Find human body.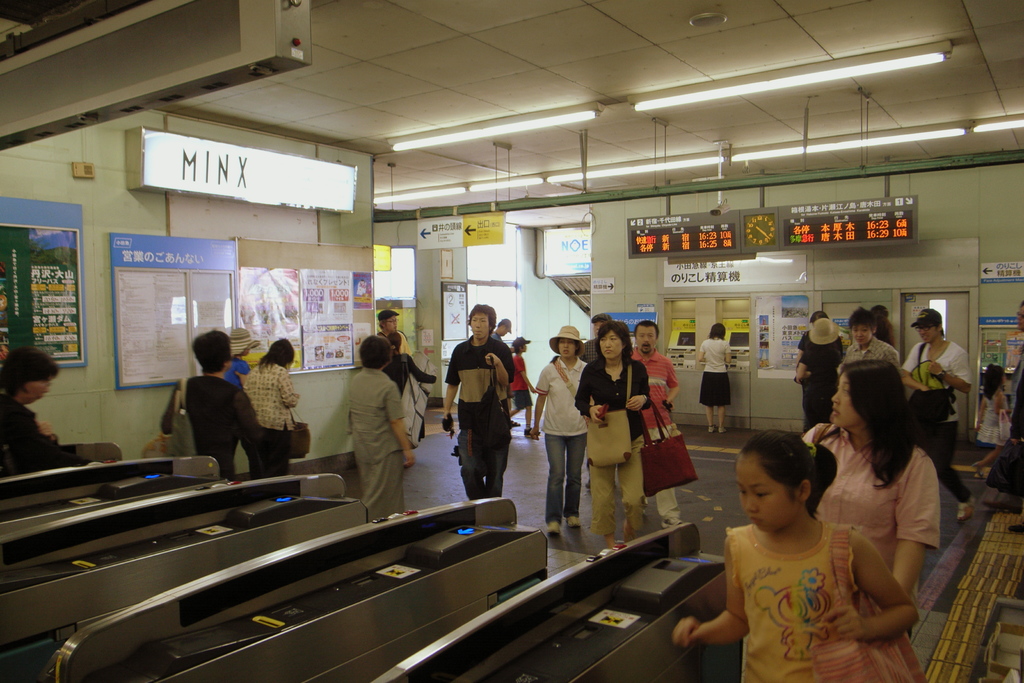
l=529, t=323, r=586, b=538.
